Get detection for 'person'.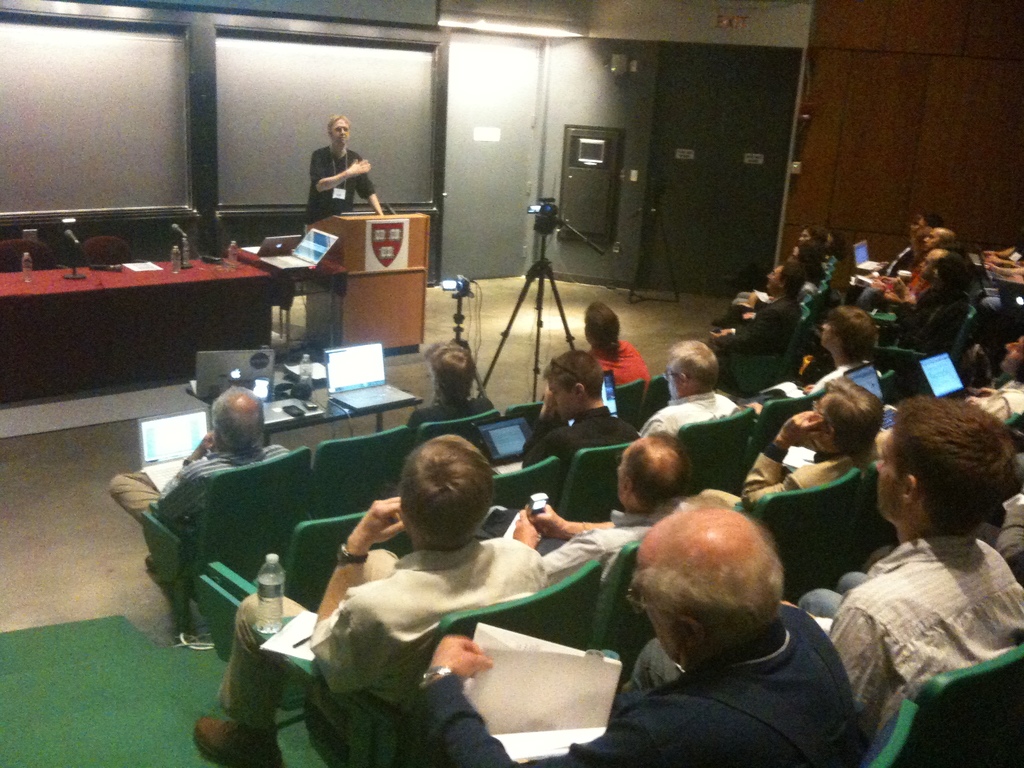
Detection: bbox=(743, 379, 890, 498).
